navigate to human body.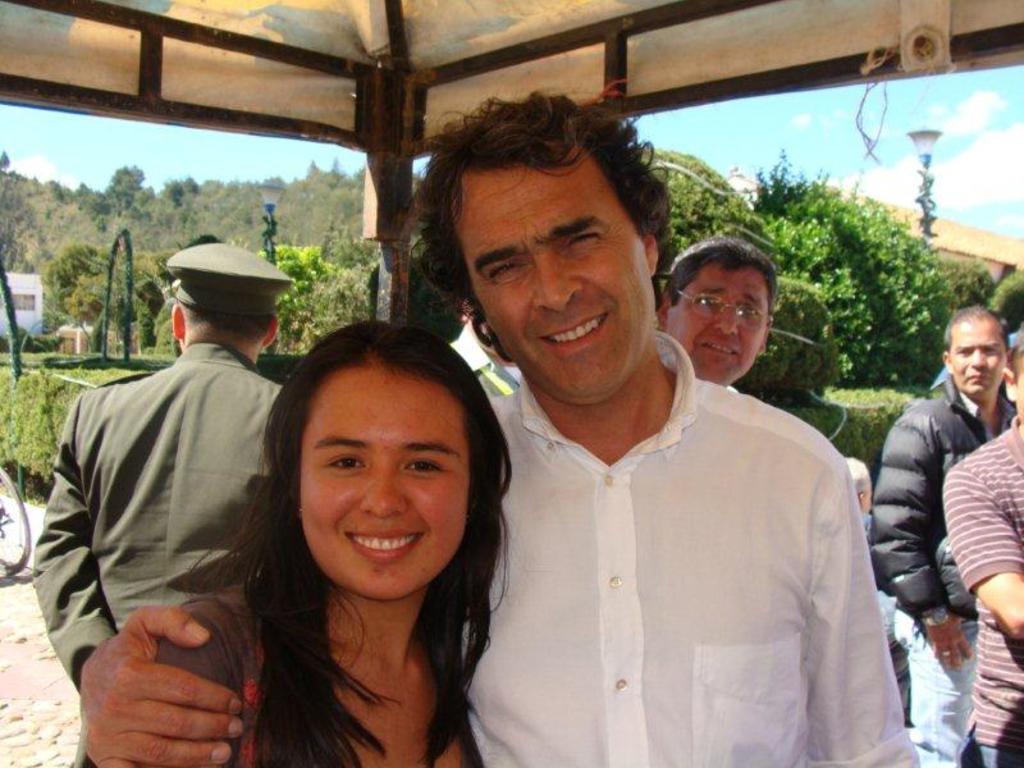
Navigation target: pyautogui.locateOnScreen(73, 570, 485, 767).
